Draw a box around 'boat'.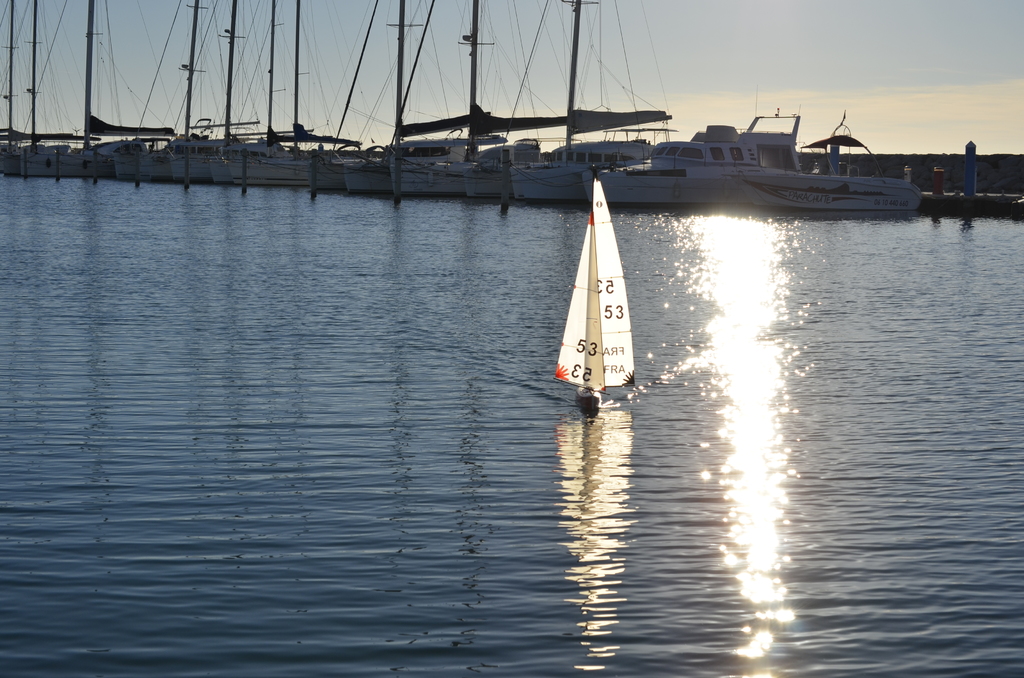
(x1=116, y1=149, x2=136, y2=176).
